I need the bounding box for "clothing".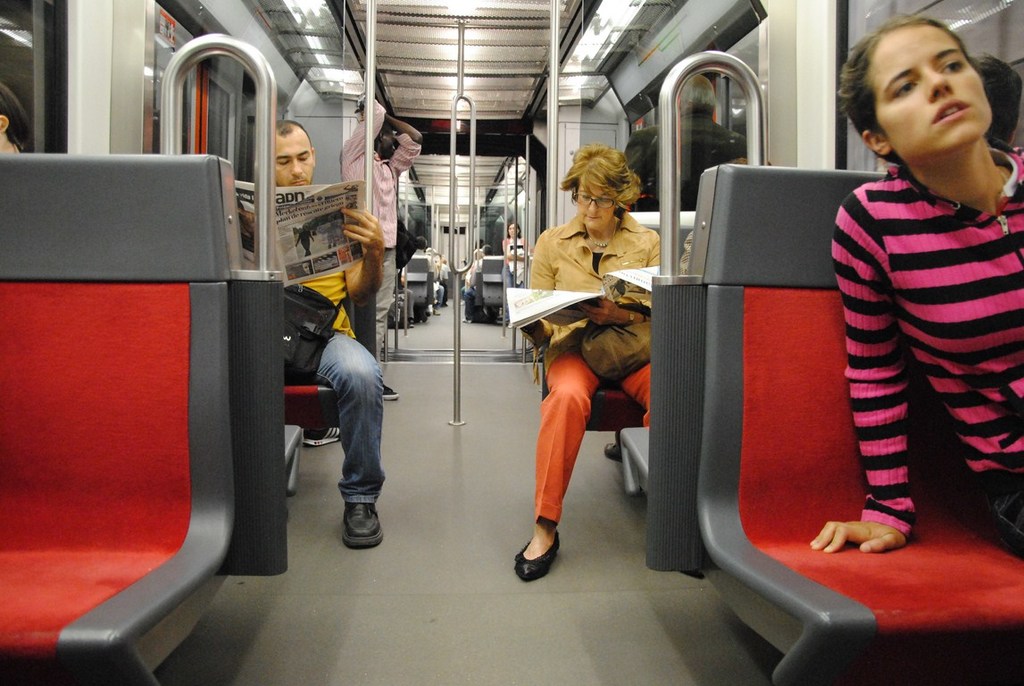
Here it is: BBox(287, 275, 387, 506).
